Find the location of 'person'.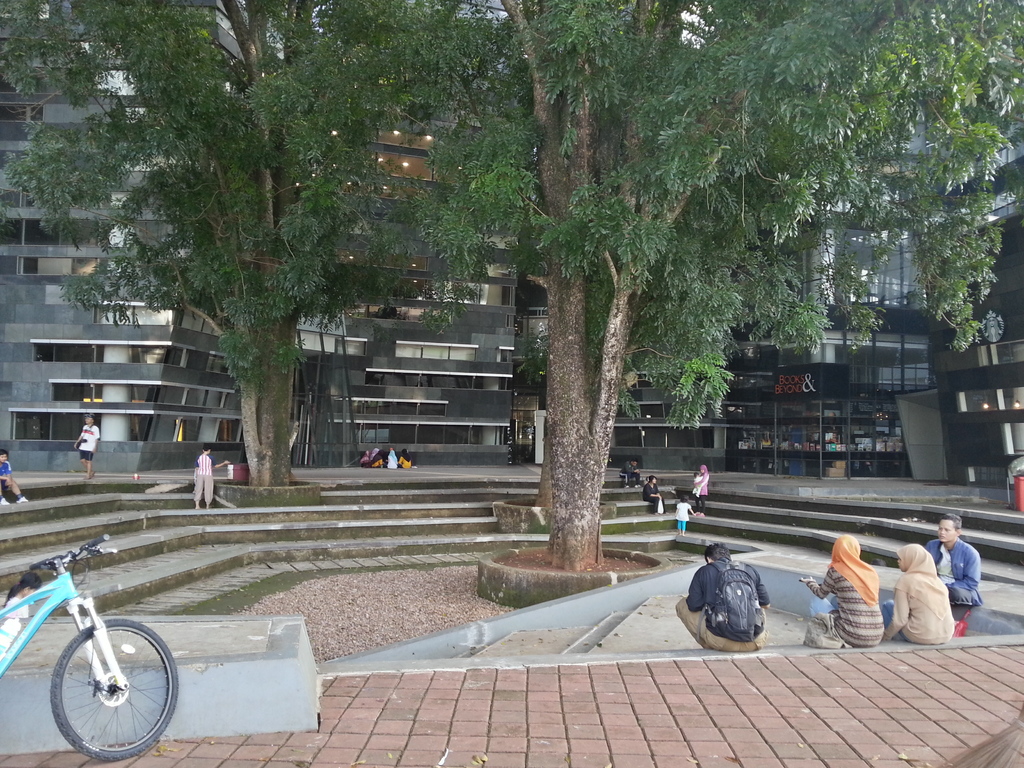
Location: x1=697 y1=550 x2=769 y2=657.
